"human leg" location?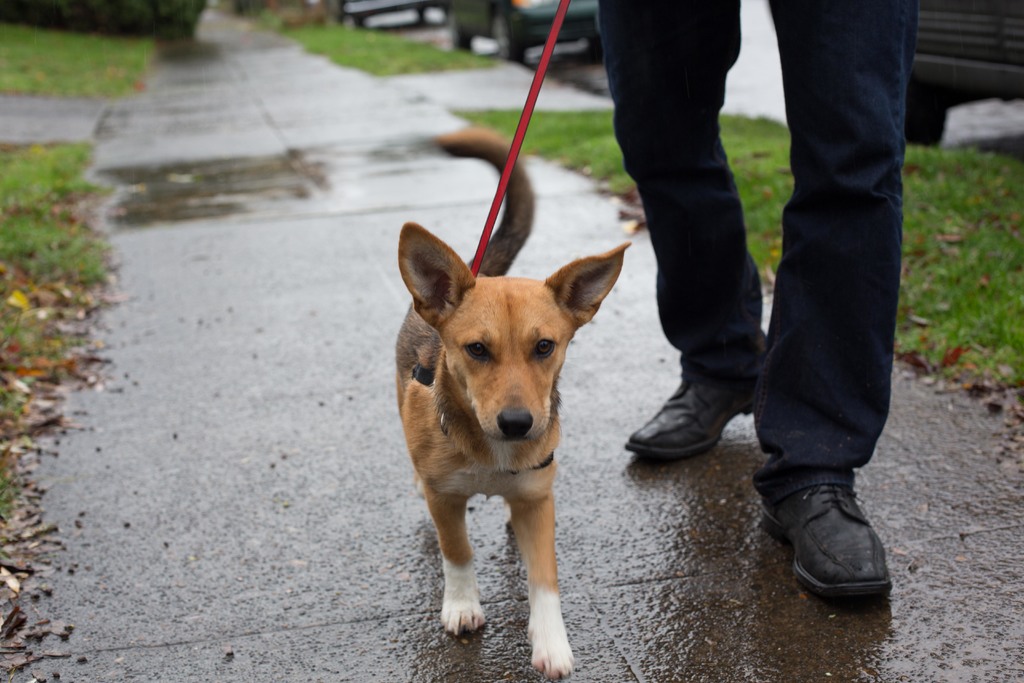
Rect(590, 0, 764, 457)
